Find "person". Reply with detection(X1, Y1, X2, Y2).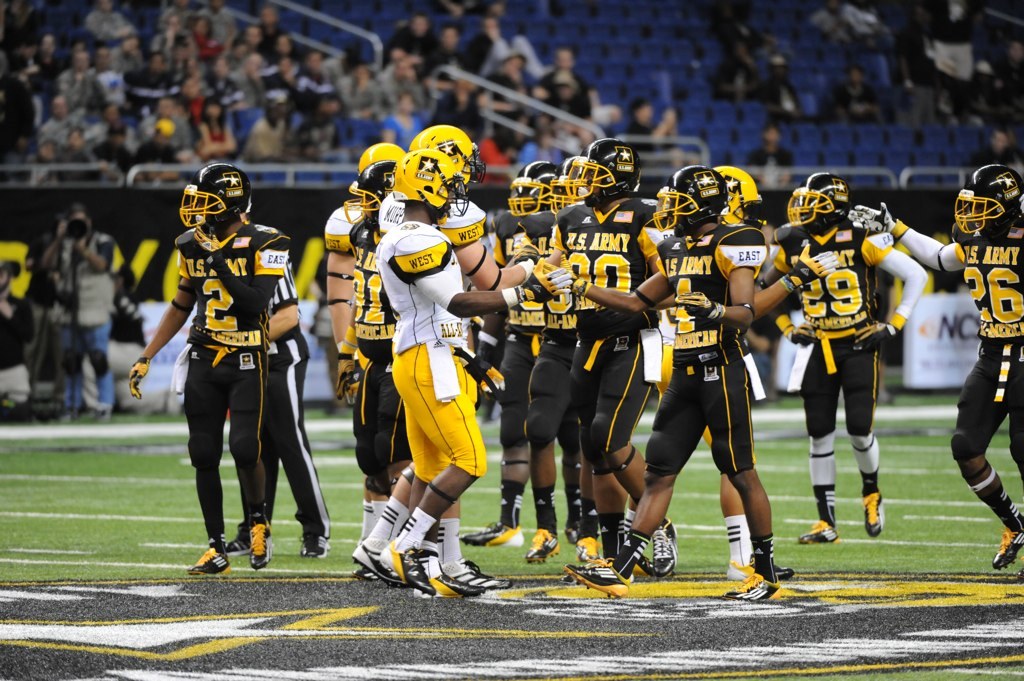
detection(240, 96, 297, 158).
